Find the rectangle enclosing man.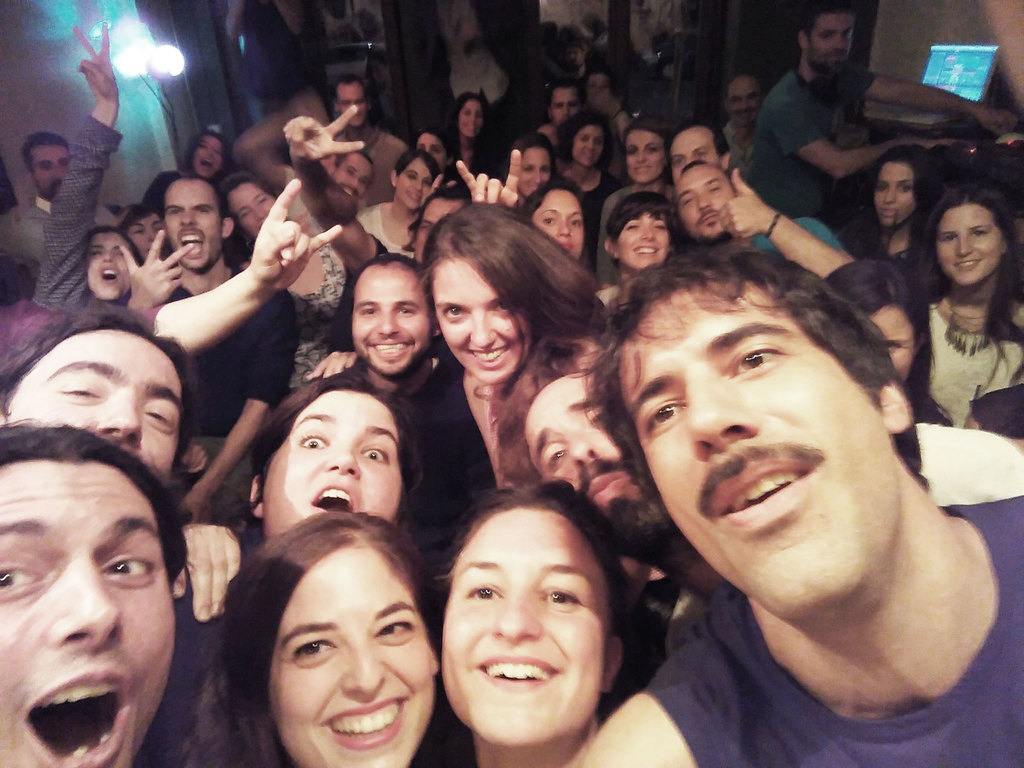
bbox=(317, 74, 412, 223).
